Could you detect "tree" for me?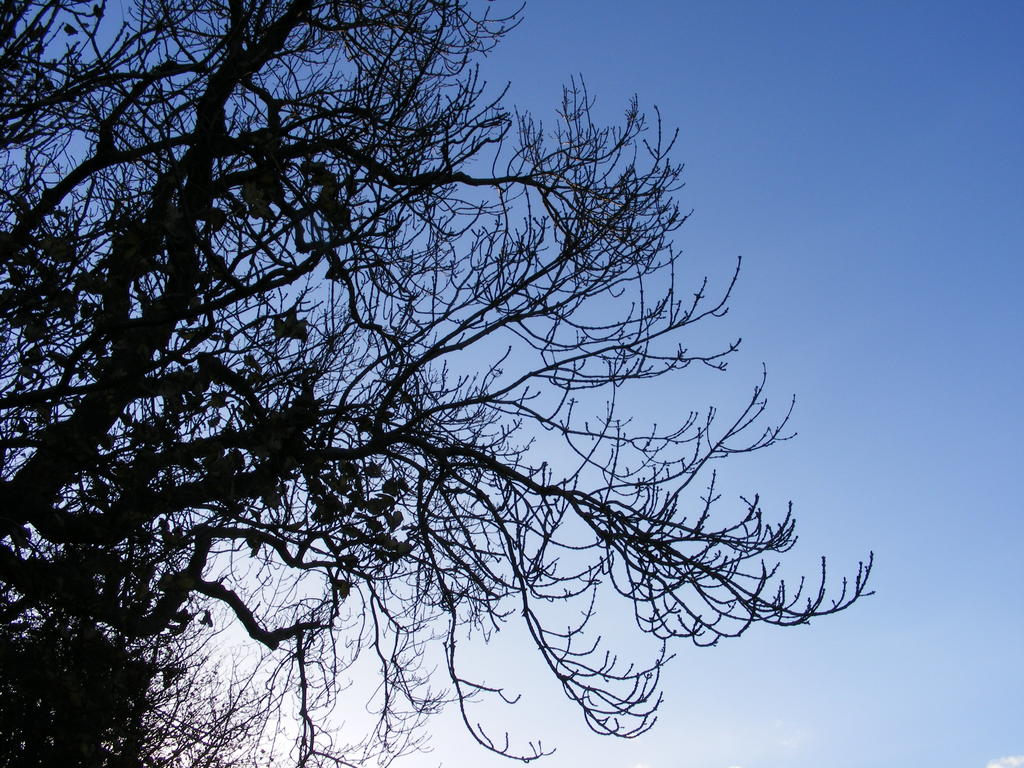
Detection result: l=0, t=0, r=879, b=767.
